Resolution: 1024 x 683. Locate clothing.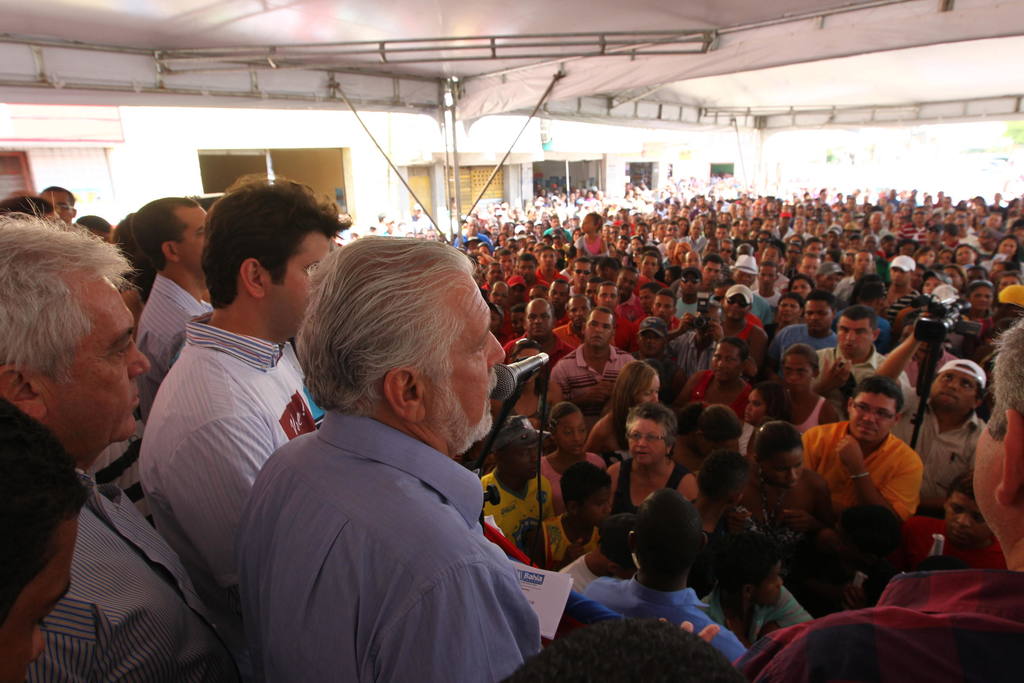
locate(658, 339, 683, 389).
